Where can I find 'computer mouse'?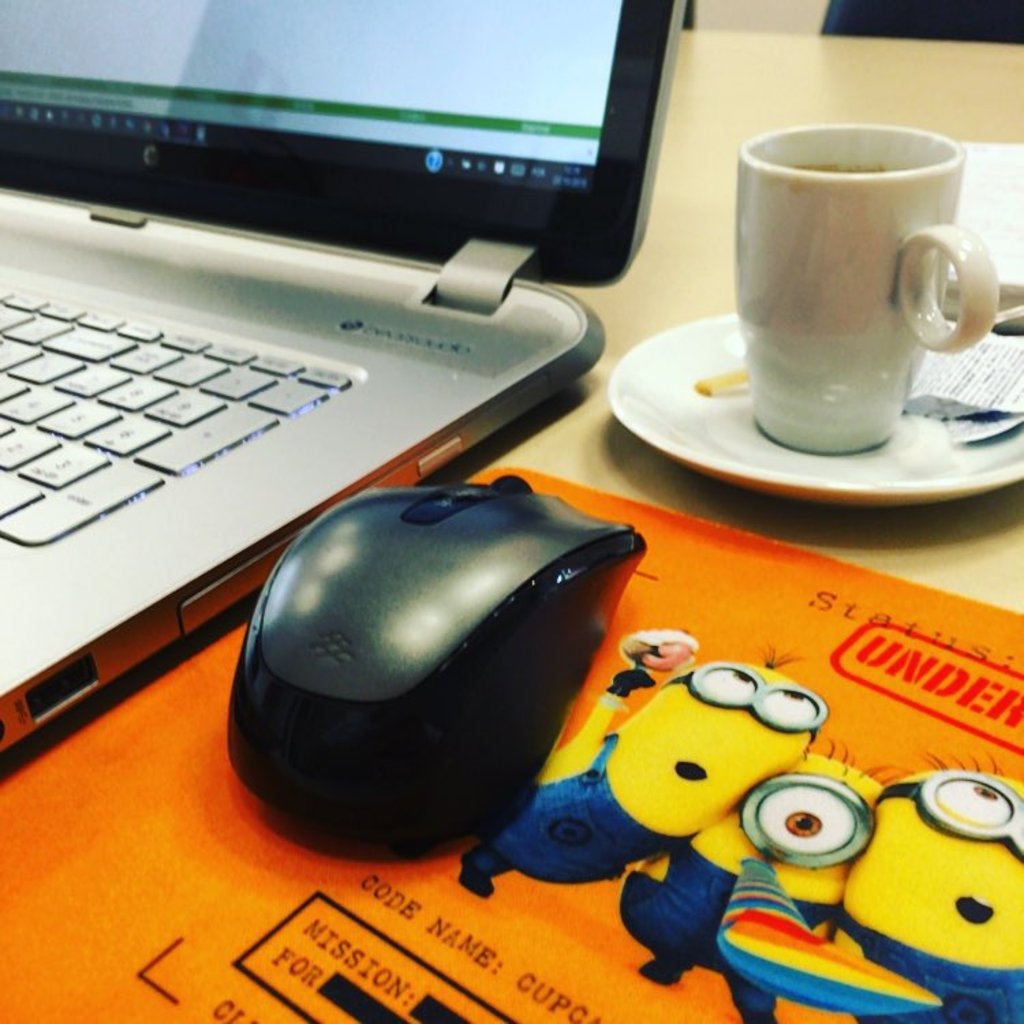
You can find it at locate(232, 466, 650, 847).
